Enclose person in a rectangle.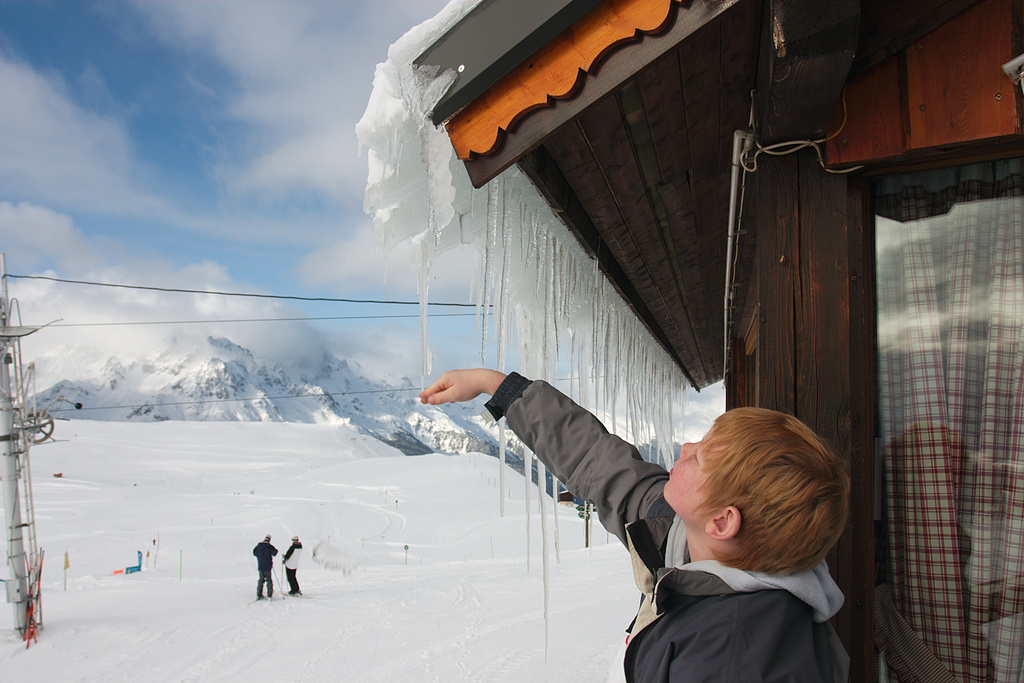
left=280, top=533, right=304, bottom=599.
